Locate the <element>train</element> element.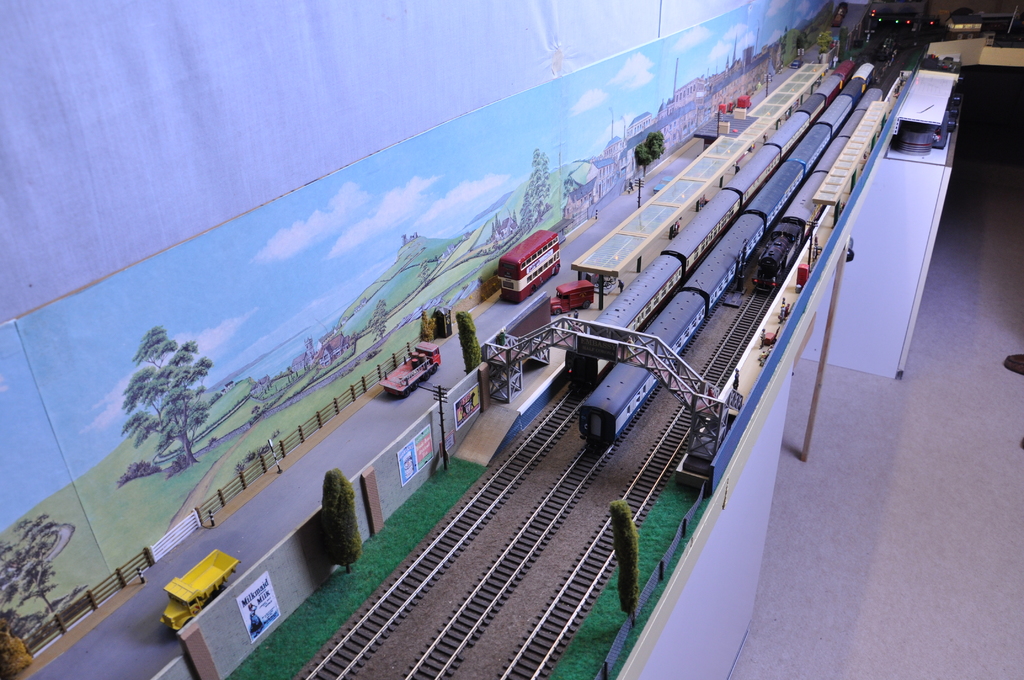
Element bbox: [580, 60, 876, 452].
